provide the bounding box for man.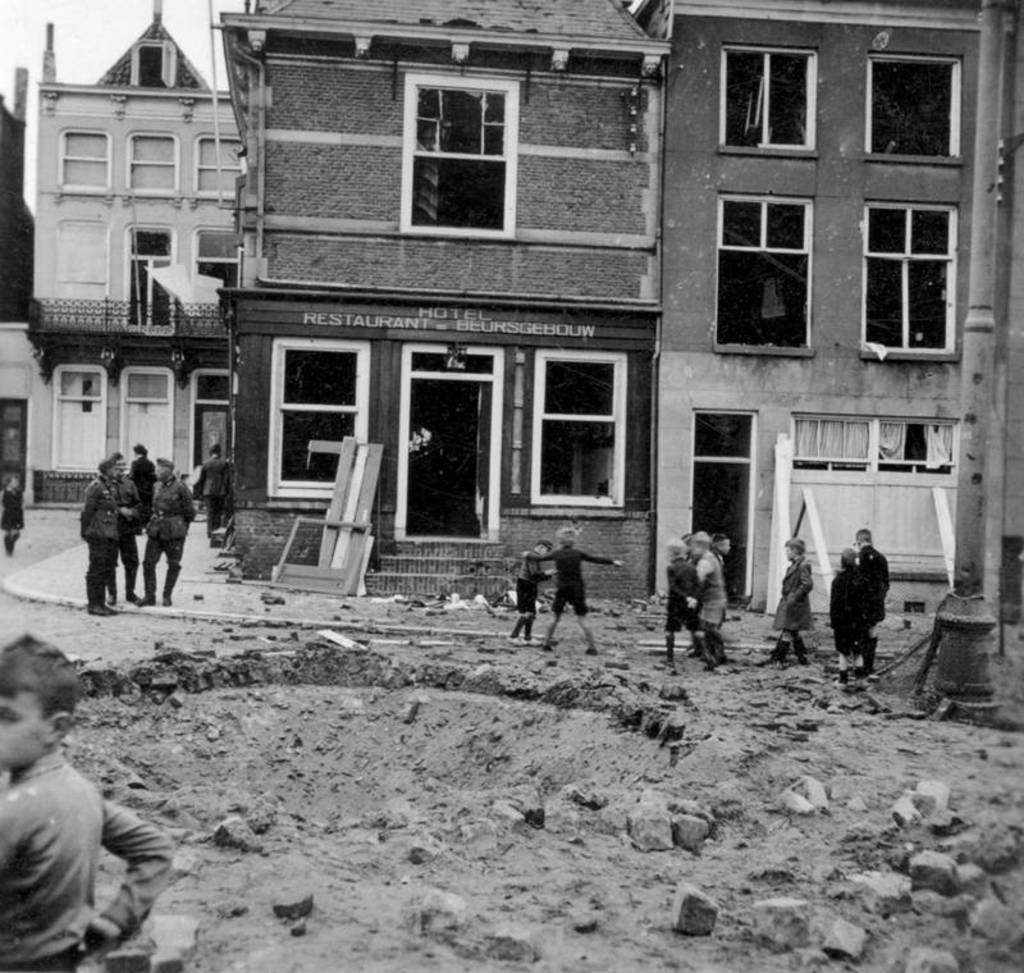
x1=114, y1=451, x2=142, y2=598.
